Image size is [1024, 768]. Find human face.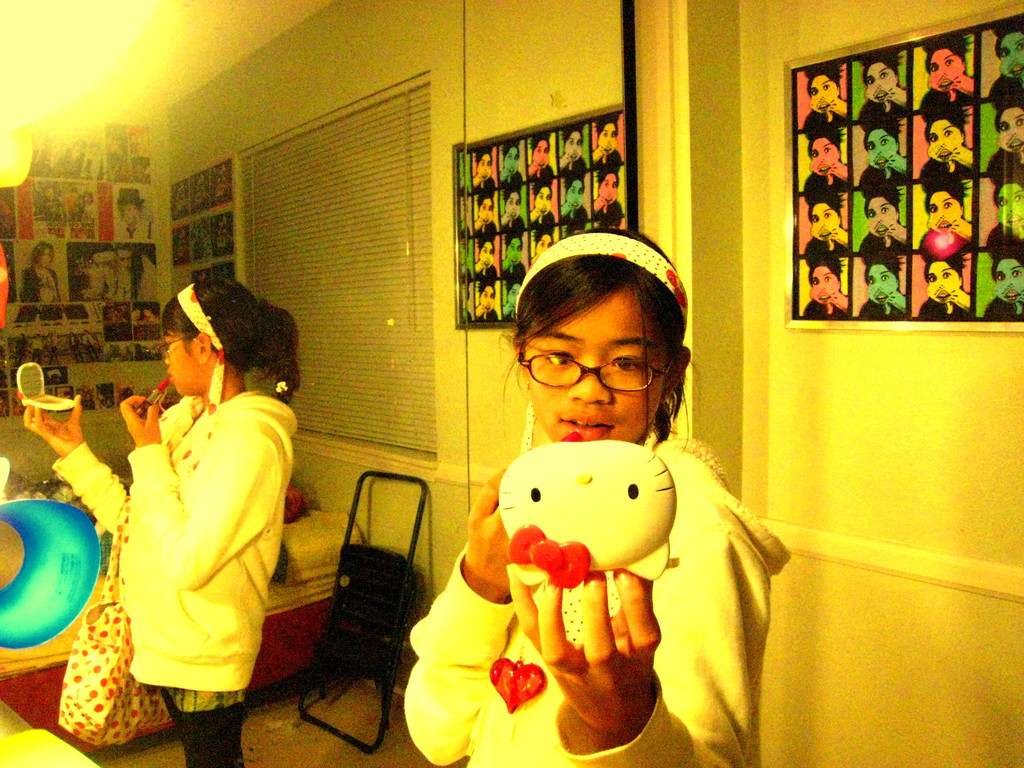
detection(863, 60, 907, 99).
